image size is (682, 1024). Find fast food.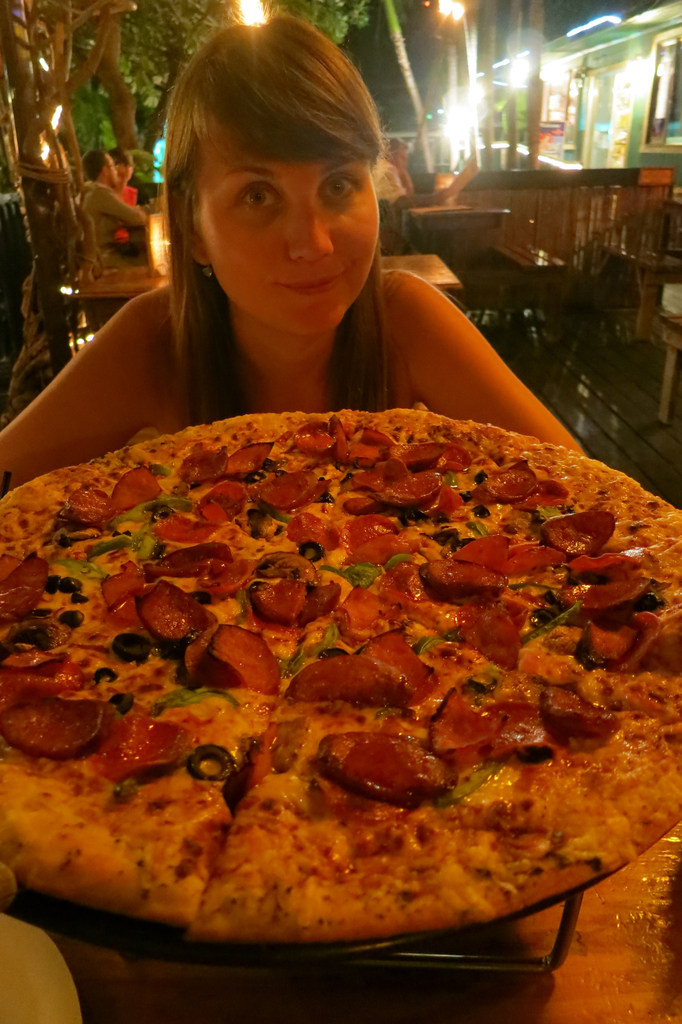
locate(0, 358, 634, 990).
